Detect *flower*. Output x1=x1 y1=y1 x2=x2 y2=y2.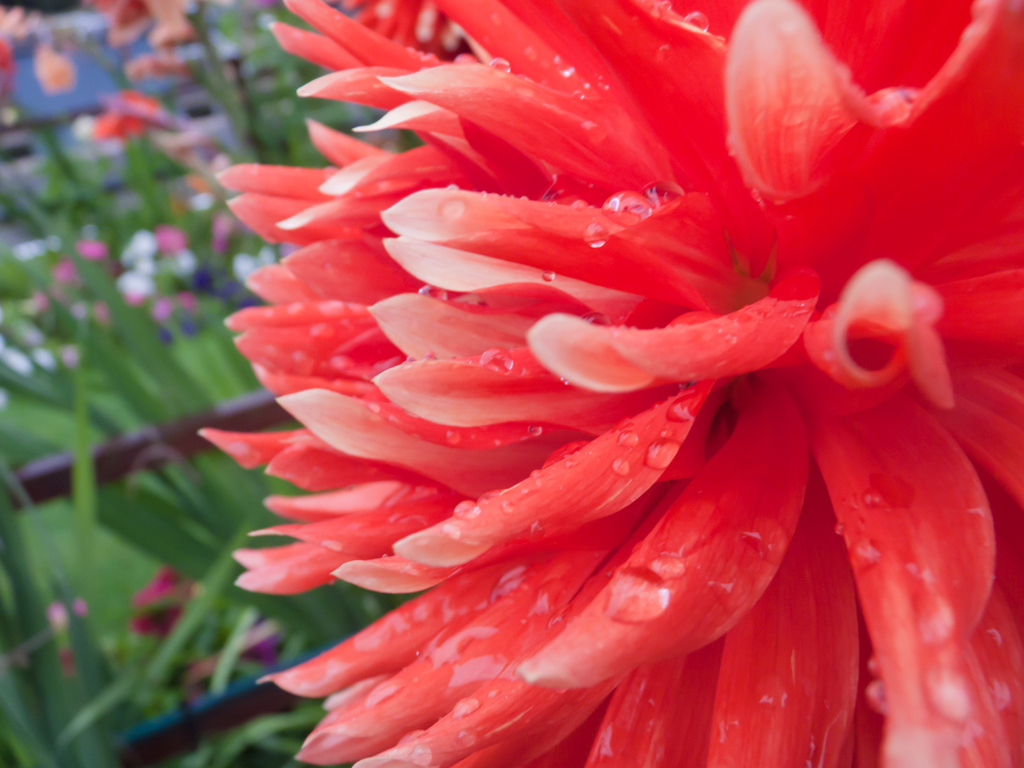
x1=125 y1=568 x2=197 y2=639.
